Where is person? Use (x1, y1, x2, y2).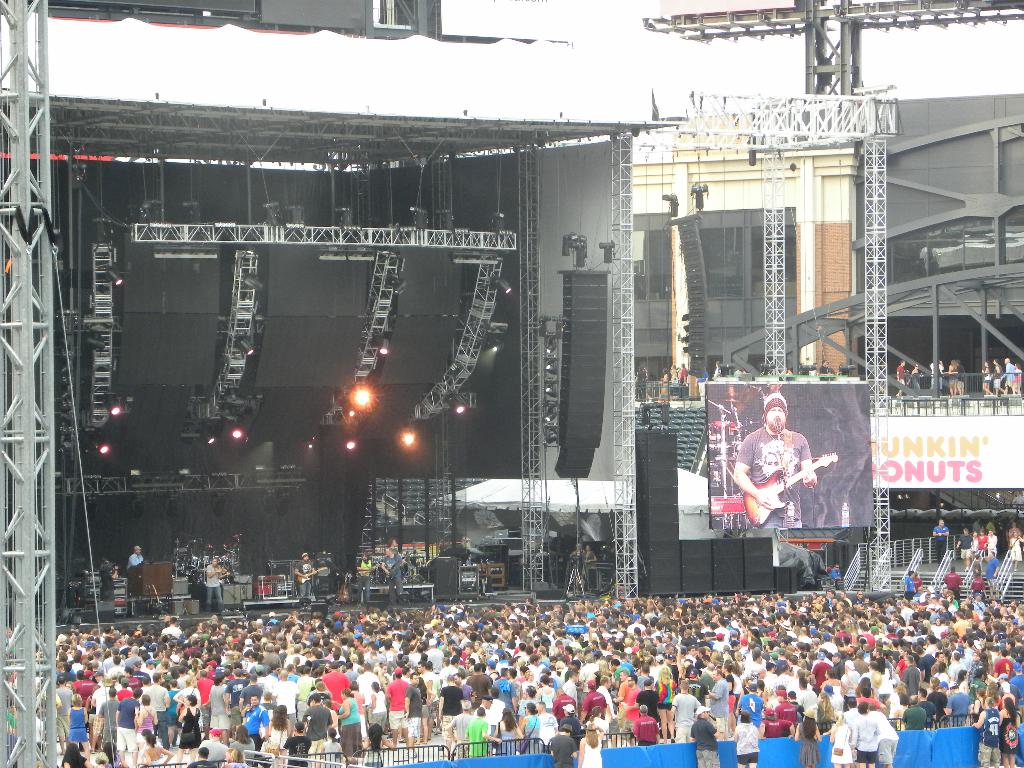
(897, 360, 906, 399).
